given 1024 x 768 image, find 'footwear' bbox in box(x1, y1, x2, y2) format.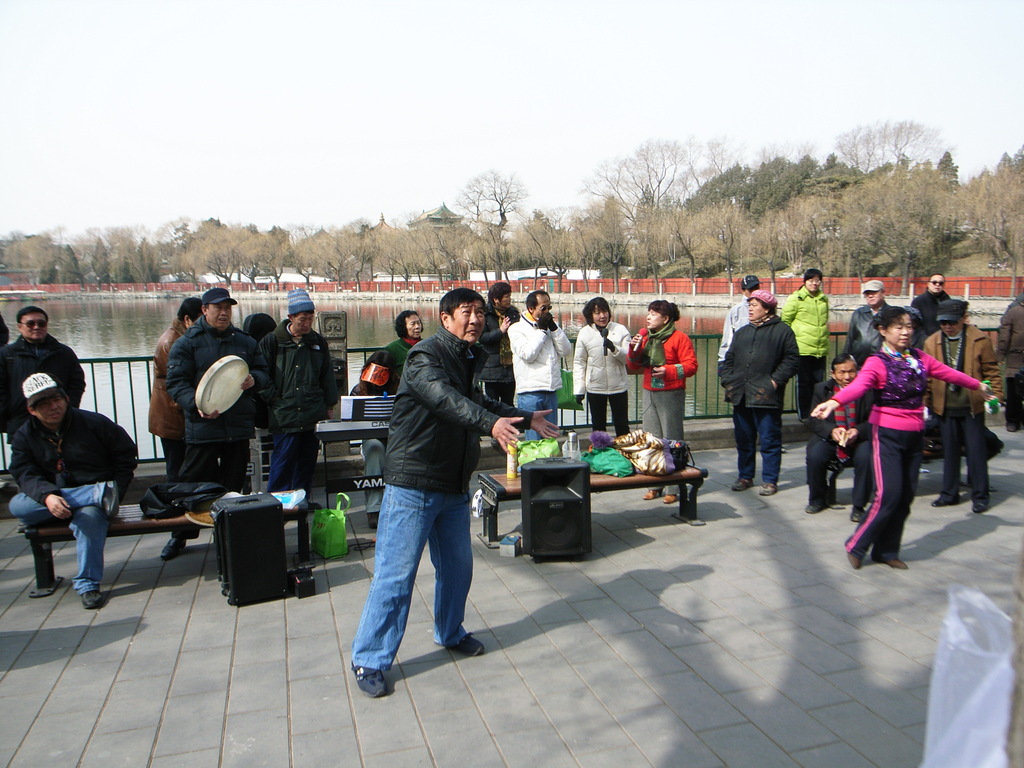
box(852, 508, 864, 522).
